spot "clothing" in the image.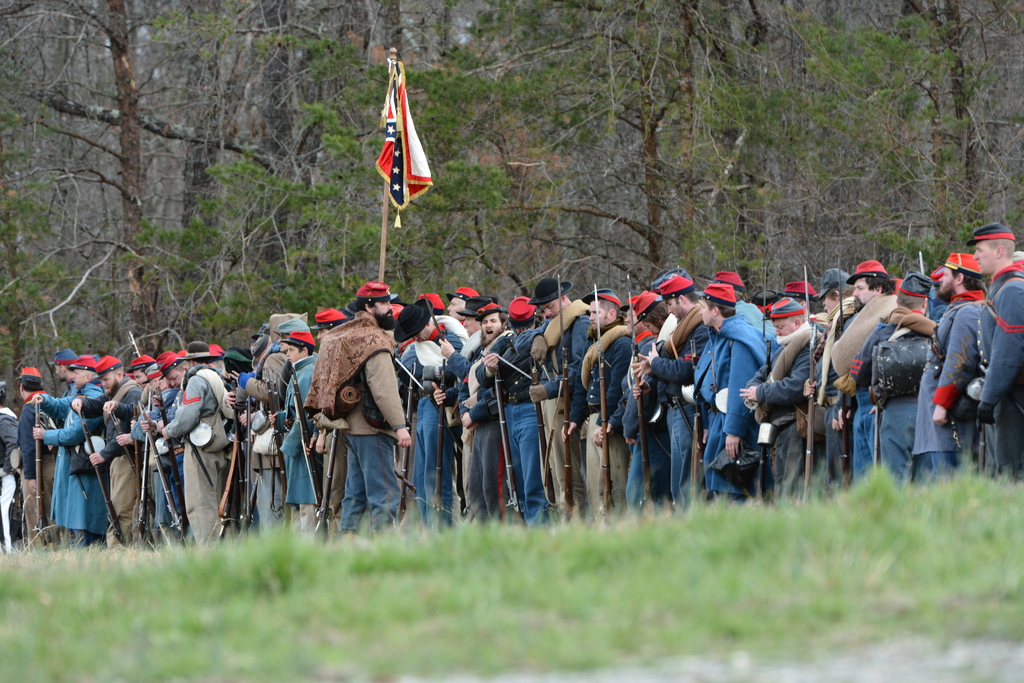
"clothing" found at left=573, top=322, right=632, bottom=520.
